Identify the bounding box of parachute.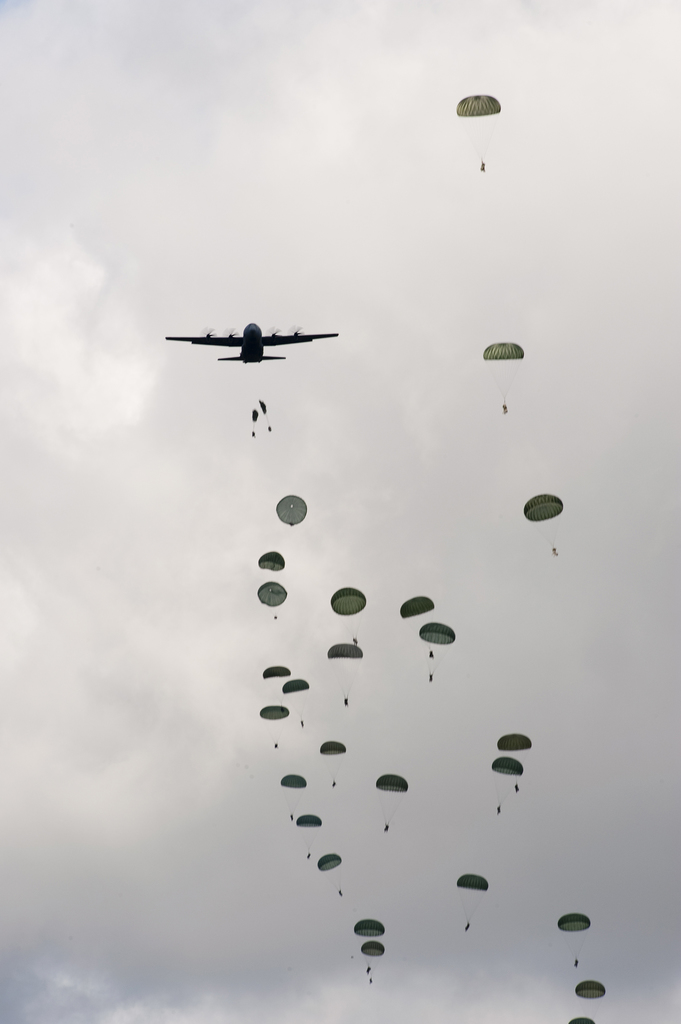
[left=455, top=93, right=502, bottom=172].
